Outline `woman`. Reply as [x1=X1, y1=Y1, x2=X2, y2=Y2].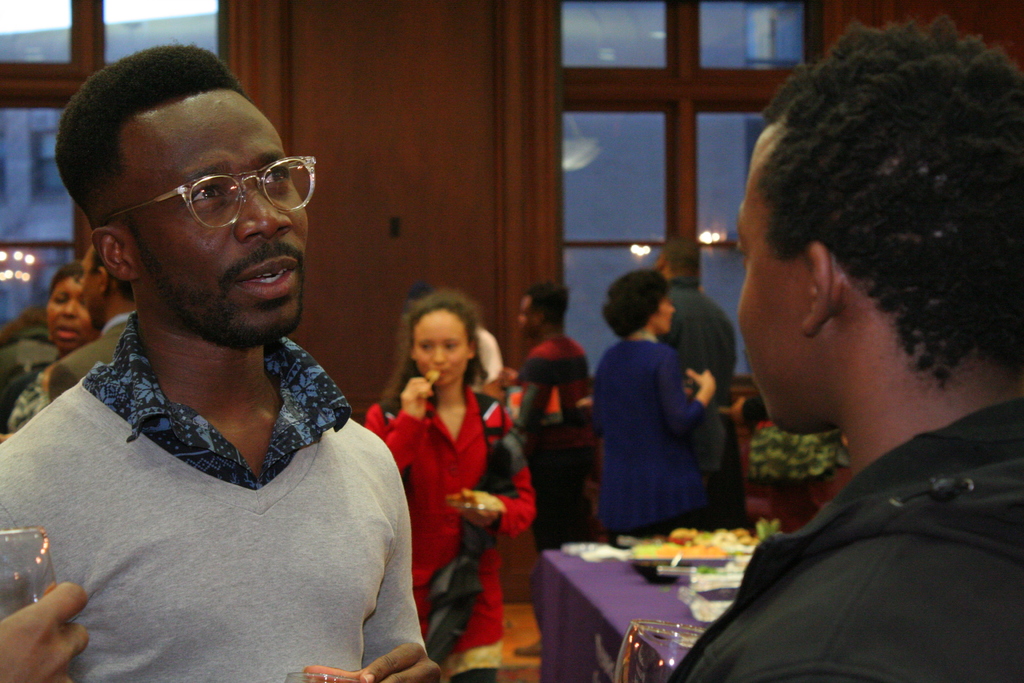
[x1=0, y1=259, x2=92, y2=425].
